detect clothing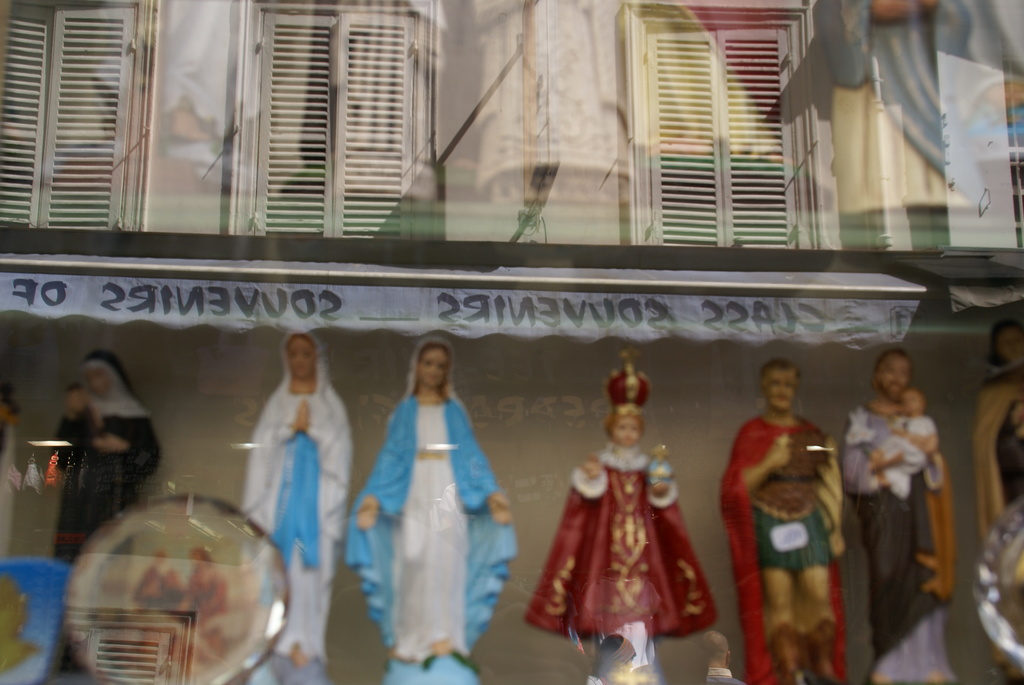
[863, 412, 935, 499]
